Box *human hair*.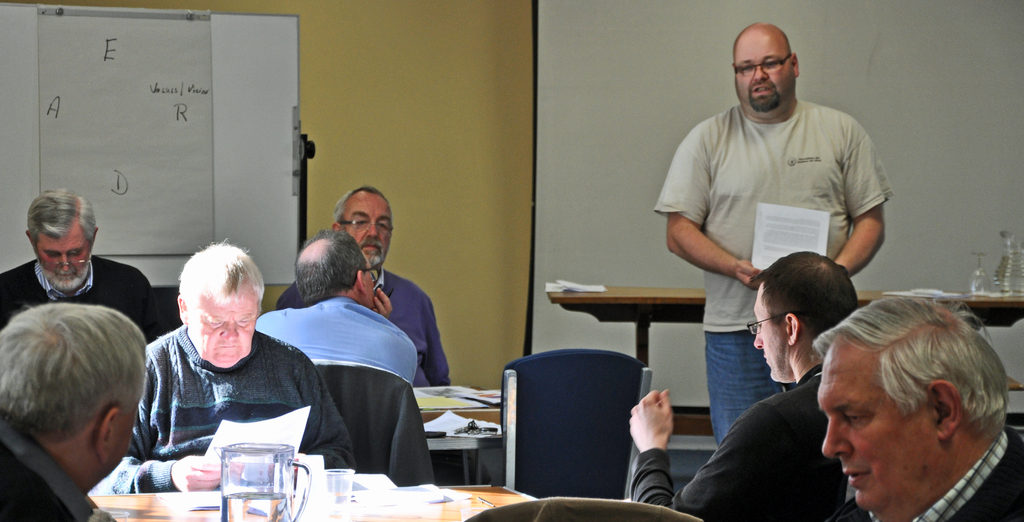
[810,292,1009,442].
